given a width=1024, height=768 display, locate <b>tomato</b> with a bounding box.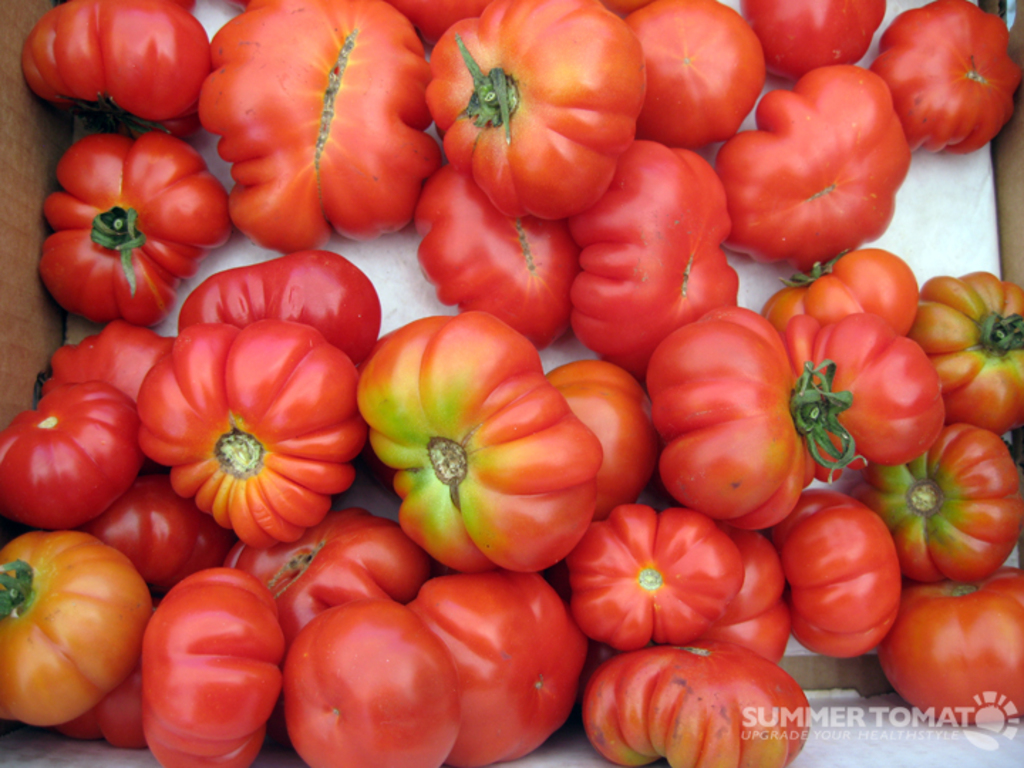
Located: box=[713, 58, 913, 270].
